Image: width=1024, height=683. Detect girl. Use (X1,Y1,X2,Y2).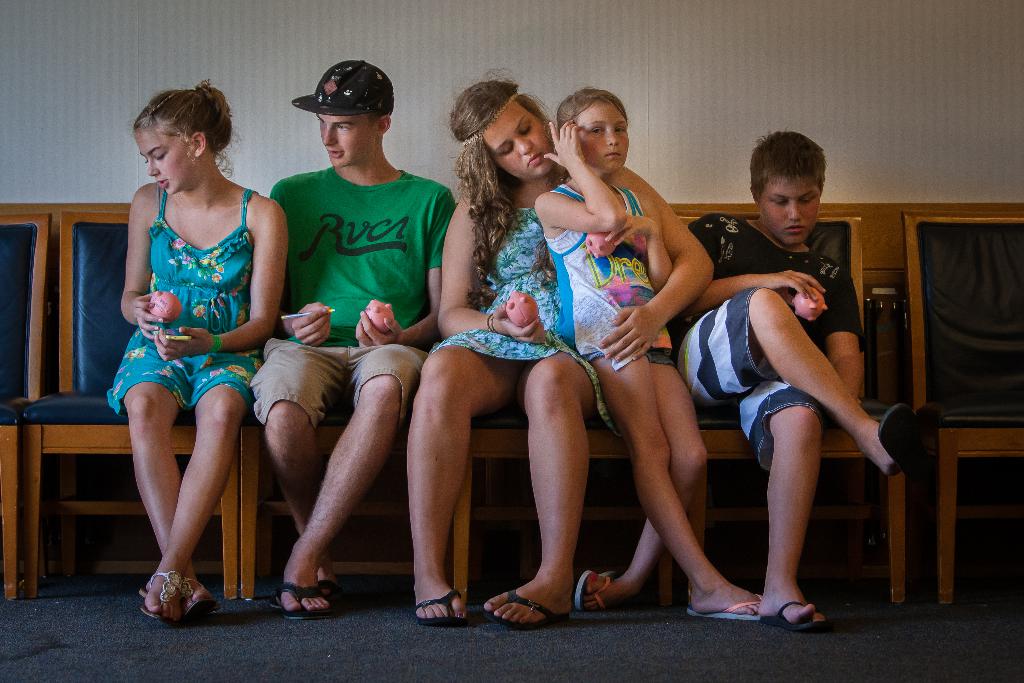
(413,83,713,612).
